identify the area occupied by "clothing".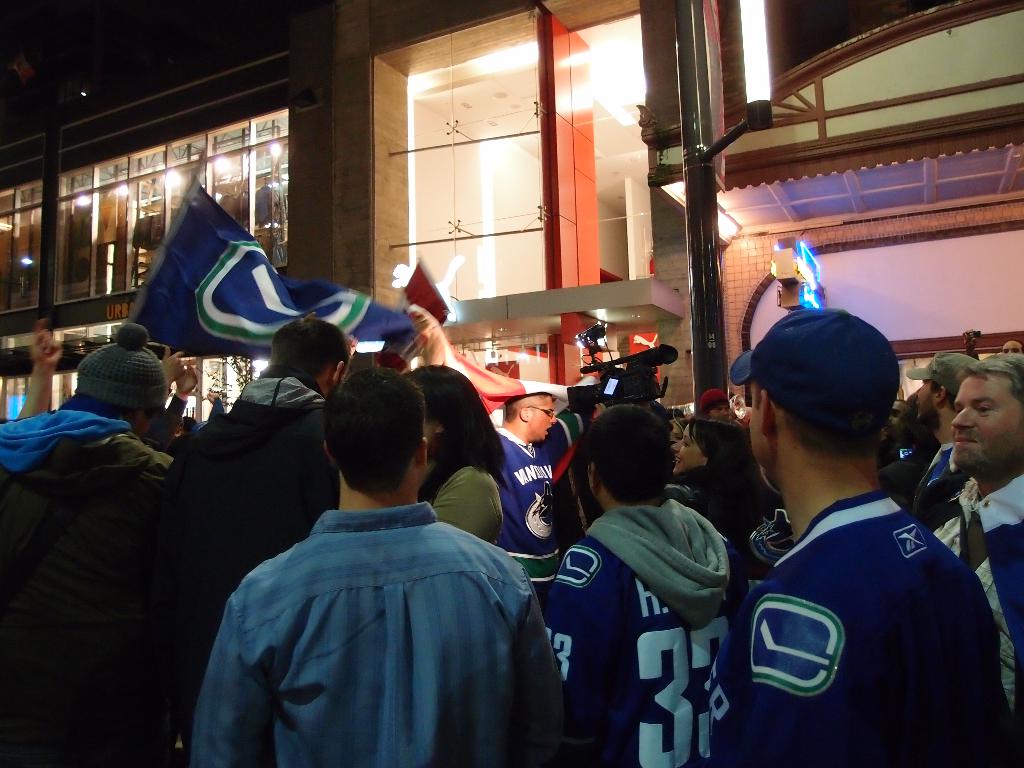
Area: l=4, t=393, r=188, b=762.
